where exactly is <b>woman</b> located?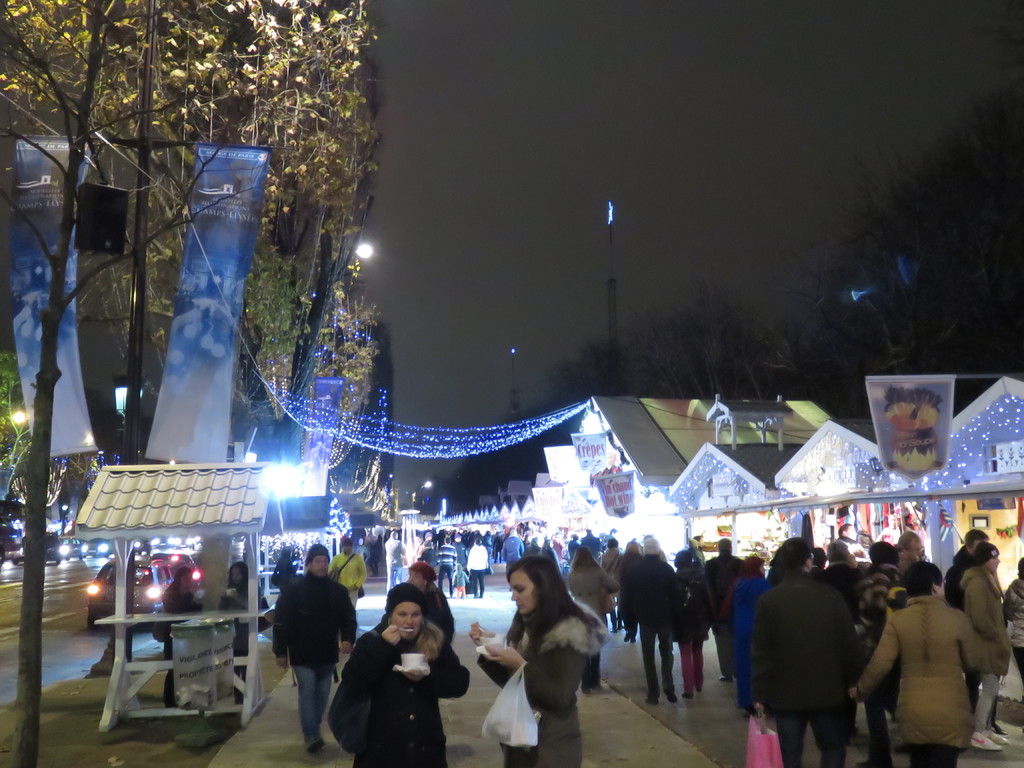
Its bounding box is select_region(465, 538, 490, 598).
